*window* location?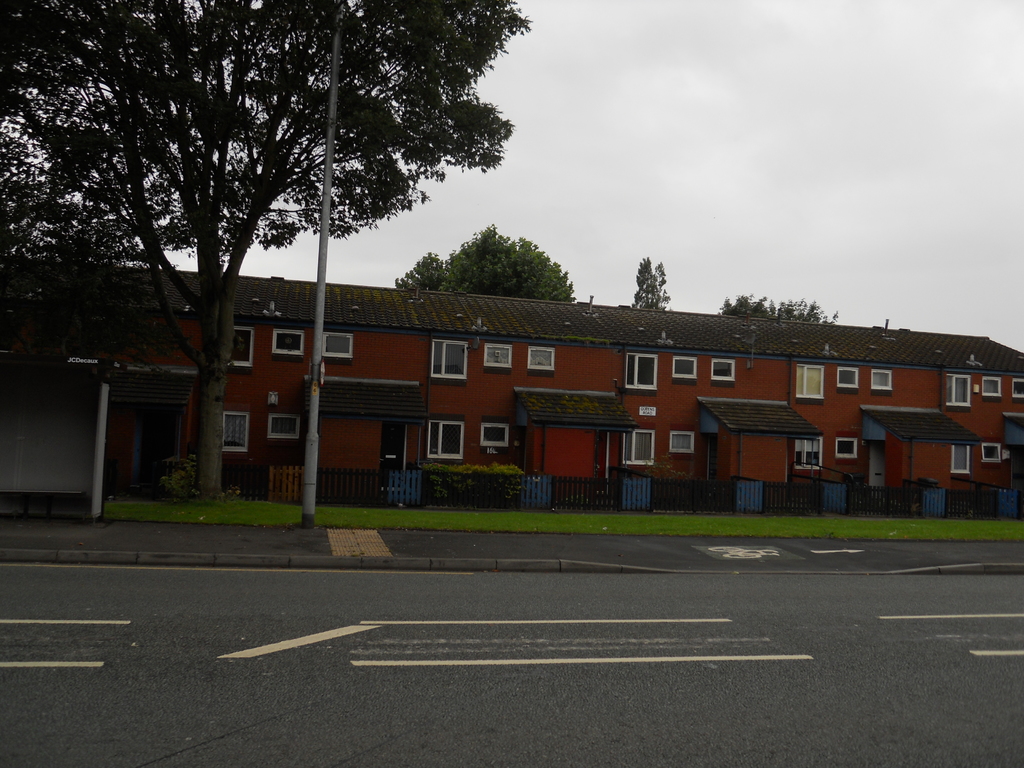
BBox(797, 438, 821, 468)
